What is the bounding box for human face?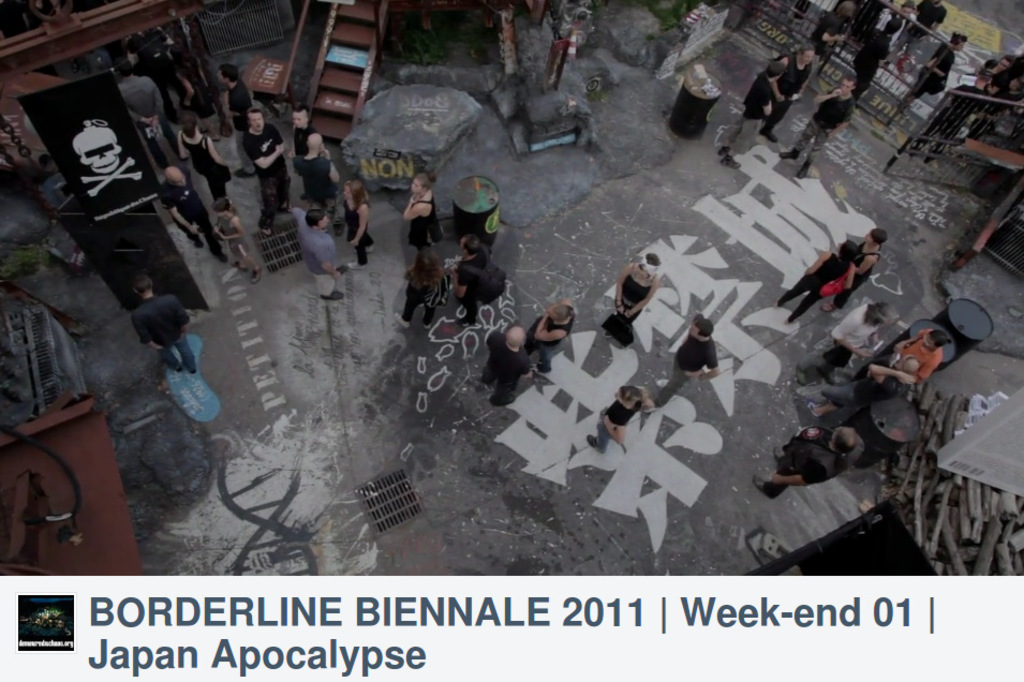
[x1=252, y1=114, x2=263, y2=130].
